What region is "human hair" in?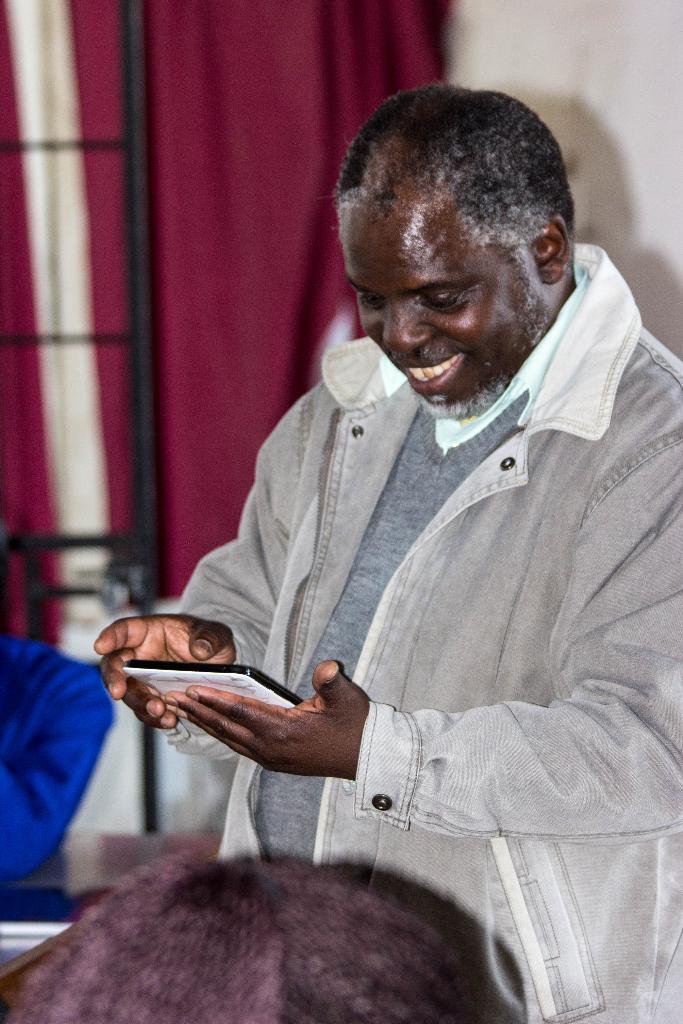
(left=352, top=78, right=573, bottom=303).
